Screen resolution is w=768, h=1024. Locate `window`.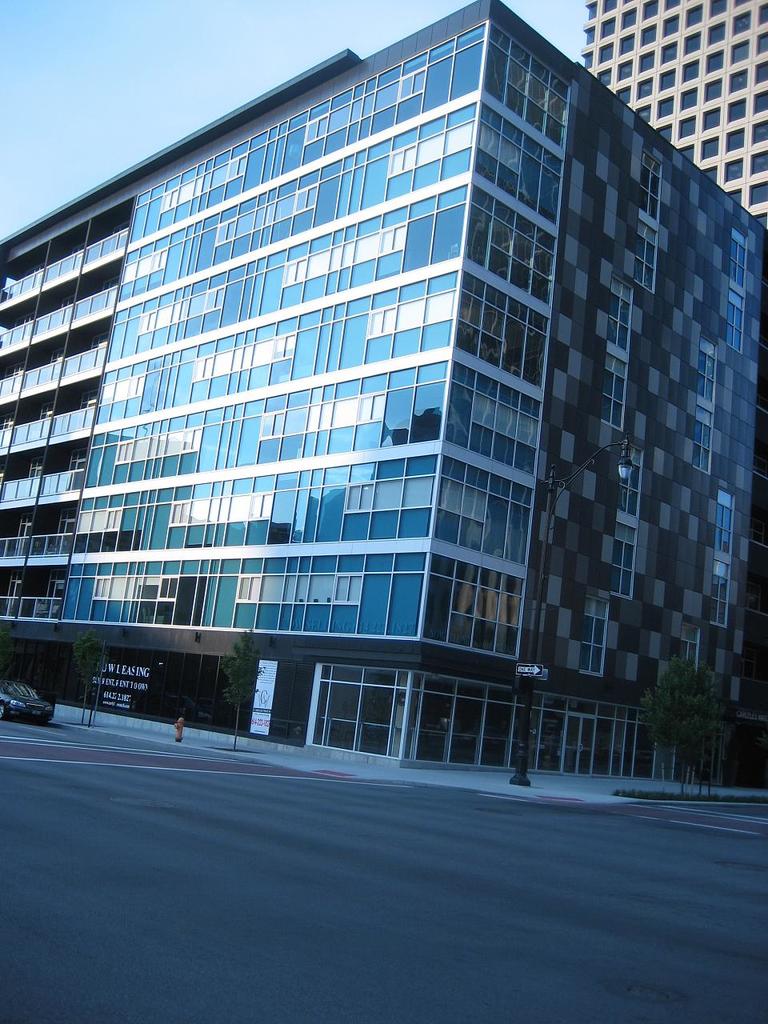
(570, 2, 765, 220).
